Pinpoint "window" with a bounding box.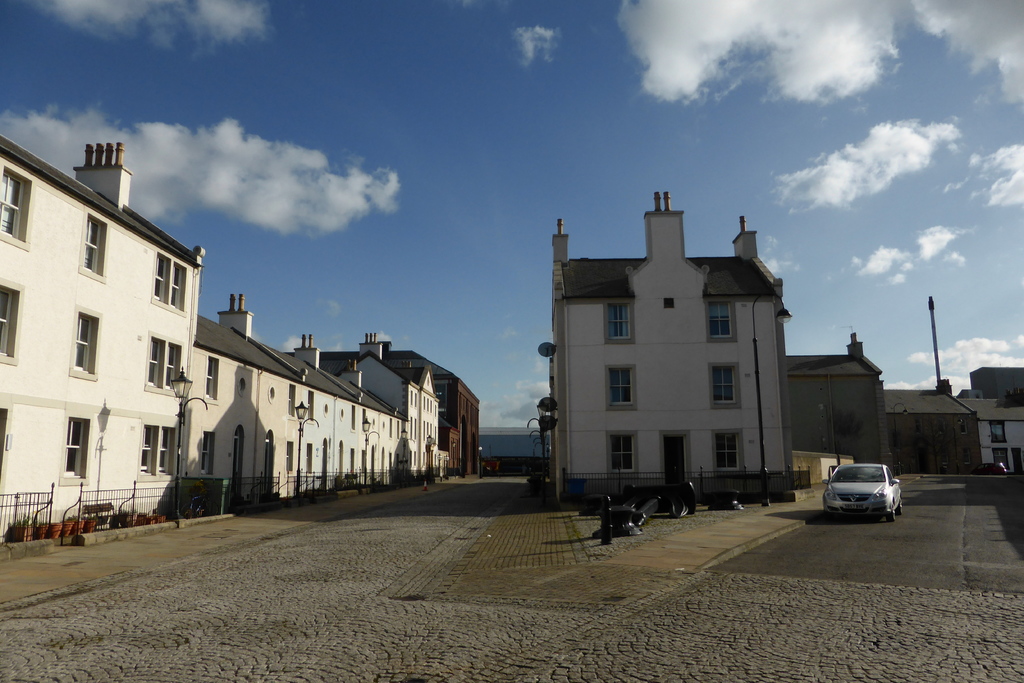
box=[607, 435, 637, 473].
